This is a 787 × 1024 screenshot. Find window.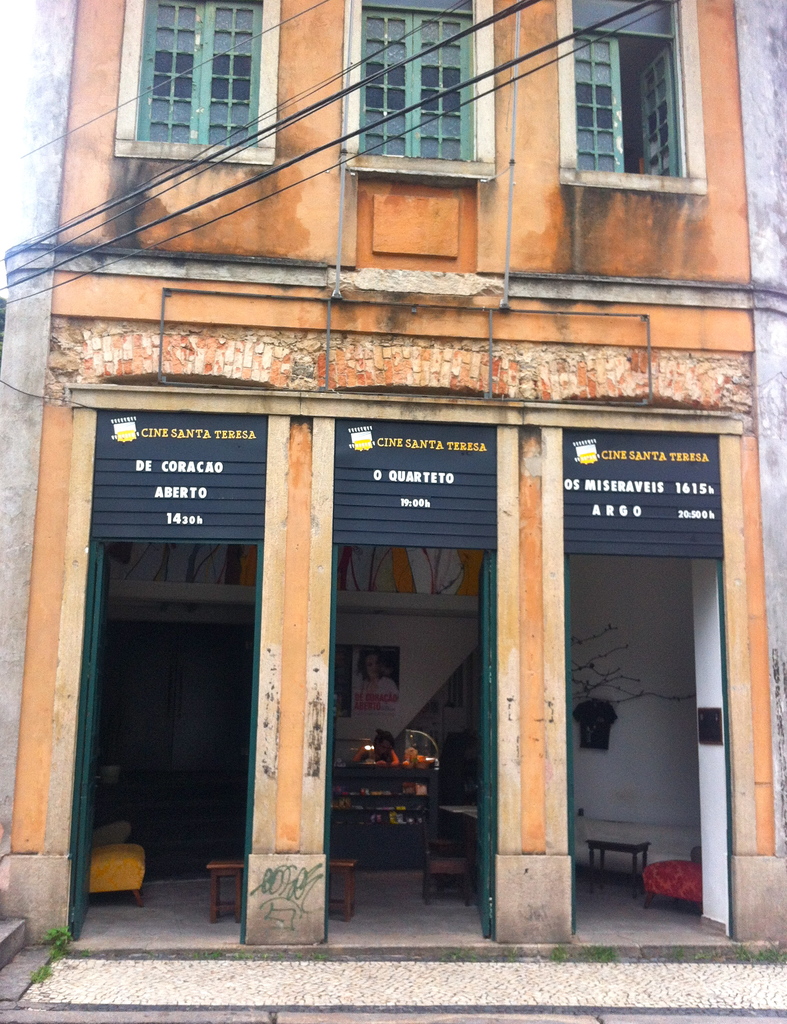
Bounding box: bbox=[561, 1, 711, 194].
